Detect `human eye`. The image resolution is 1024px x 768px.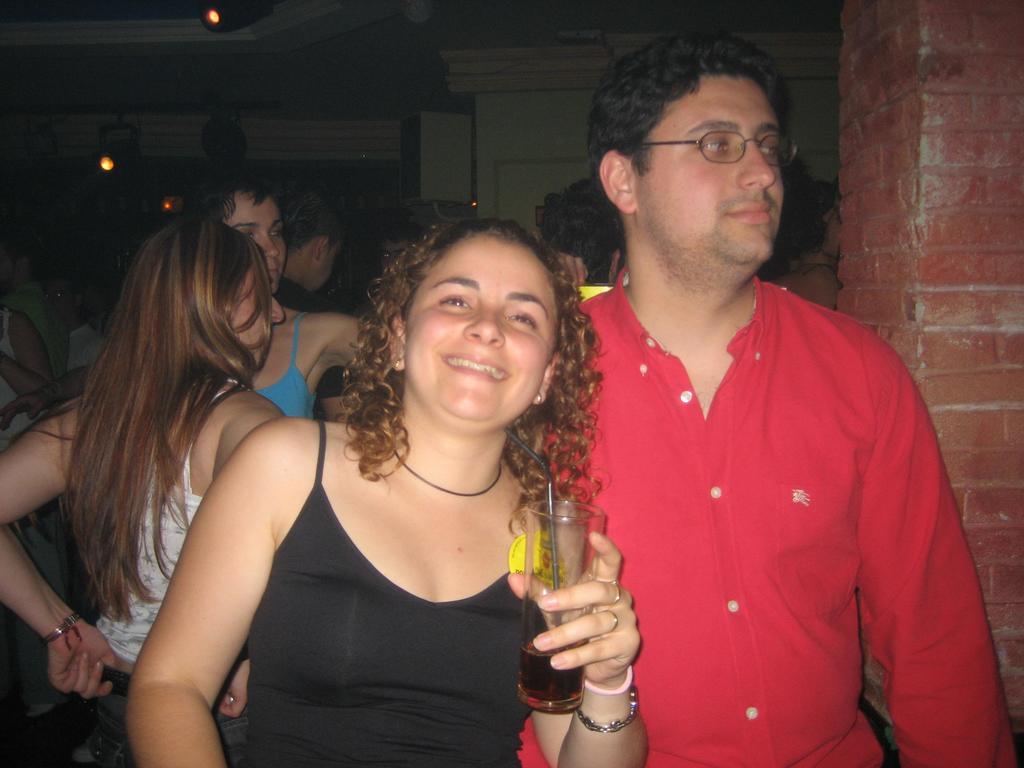
[506,310,541,335].
